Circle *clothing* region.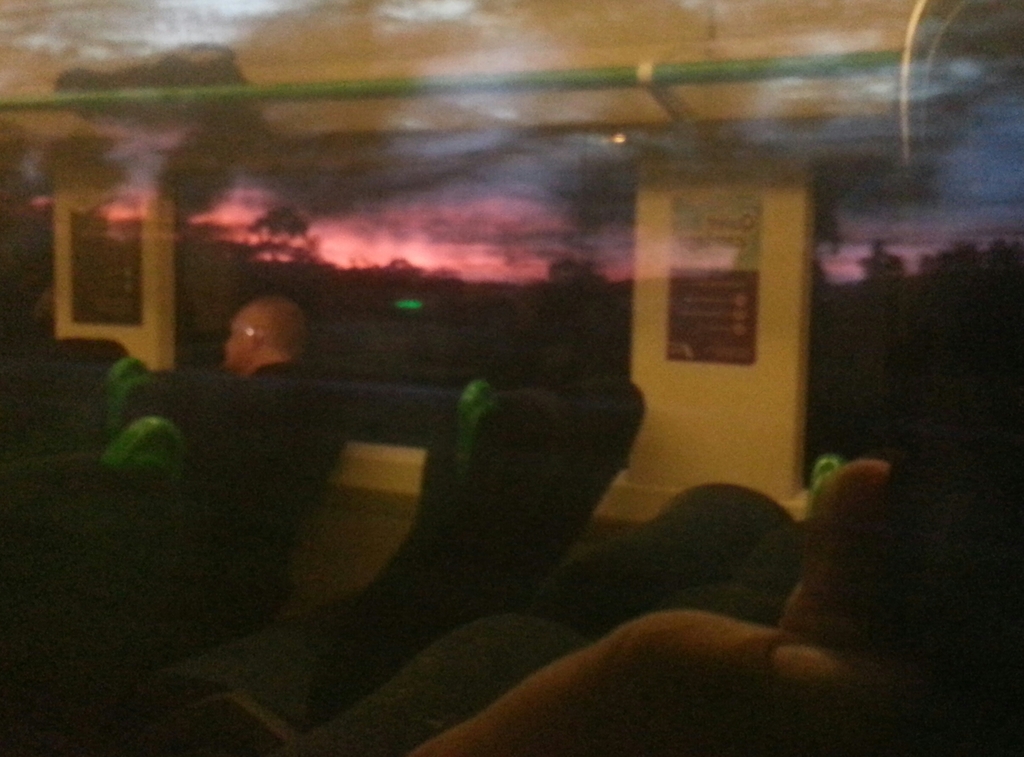
Region: (left=122, top=352, right=365, bottom=610).
